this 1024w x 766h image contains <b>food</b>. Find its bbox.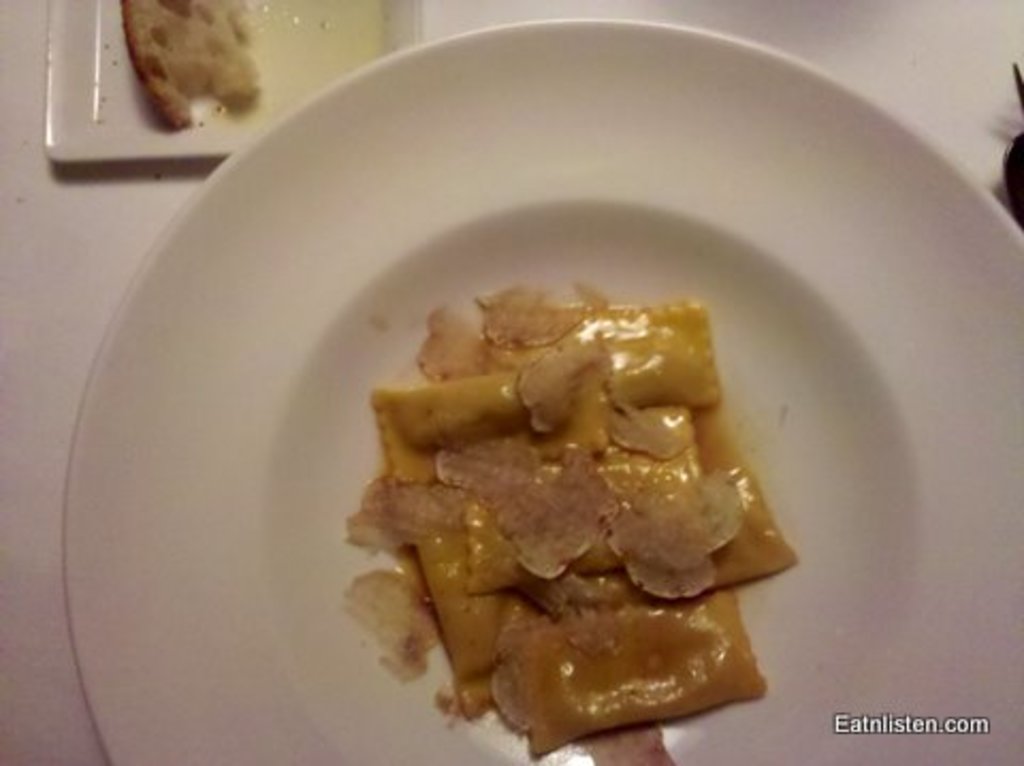
(371,254,802,753).
